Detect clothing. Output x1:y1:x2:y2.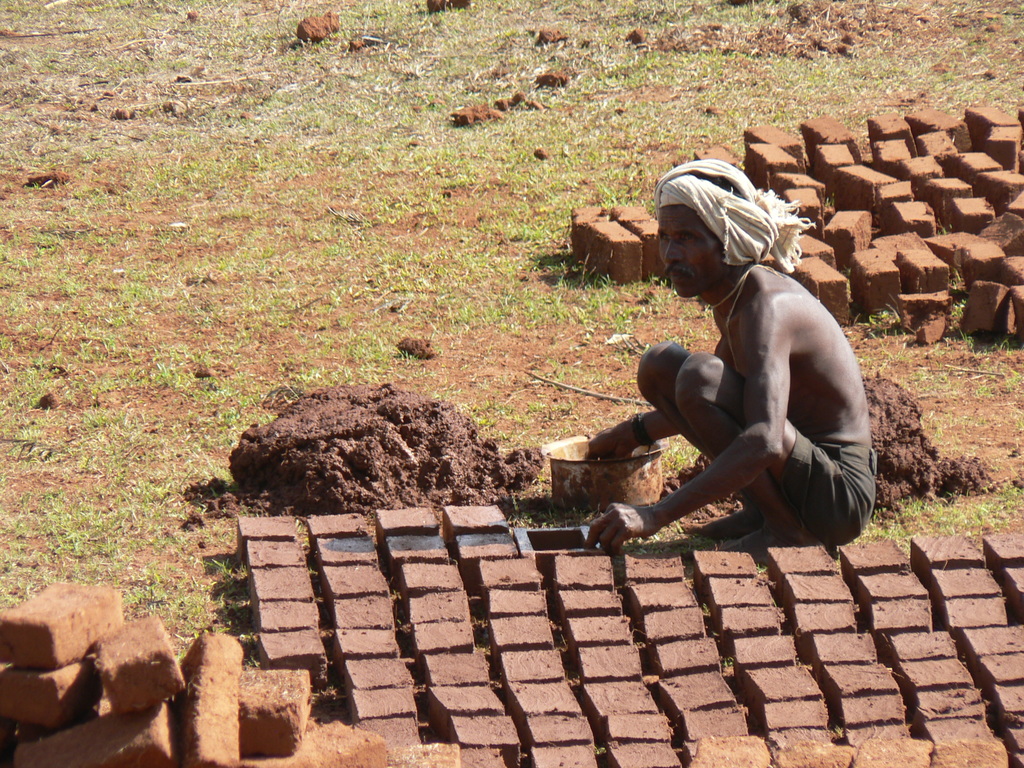
766:421:874:540.
